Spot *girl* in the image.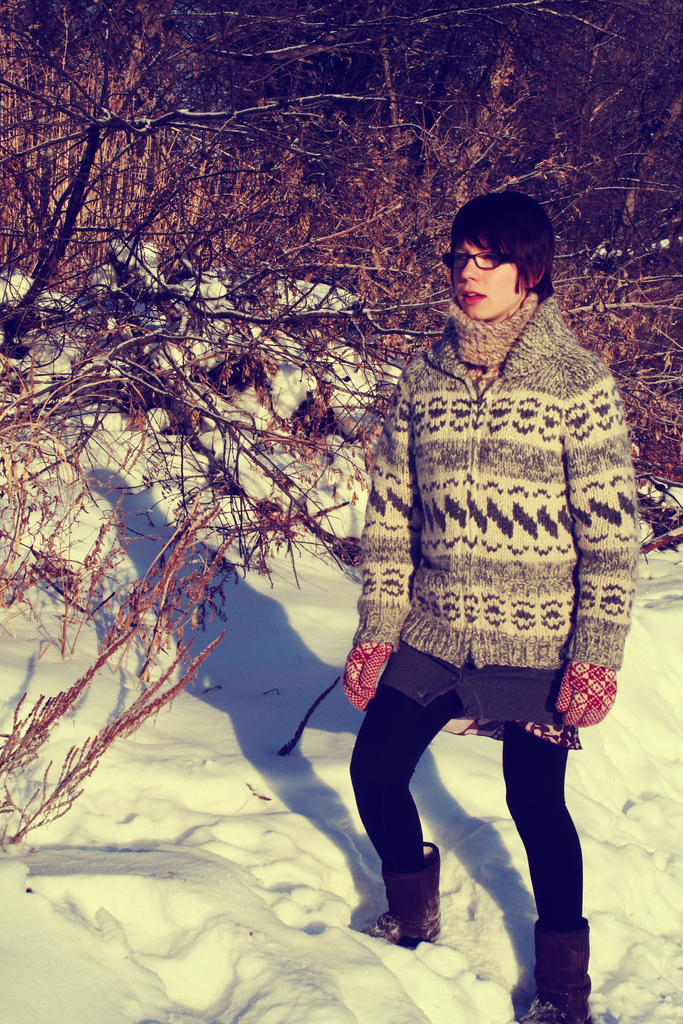
*girl* found at {"x1": 346, "y1": 189, "x2": 642, "y2": 1023}.
